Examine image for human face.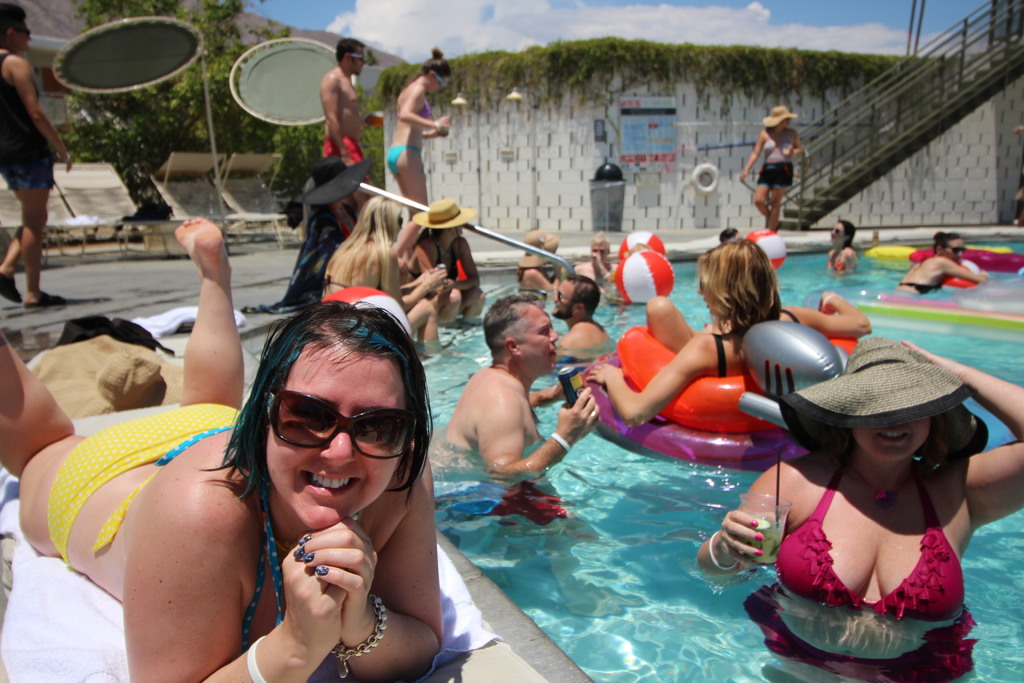
Examination result: BBox(268, 342, 408, 529).
